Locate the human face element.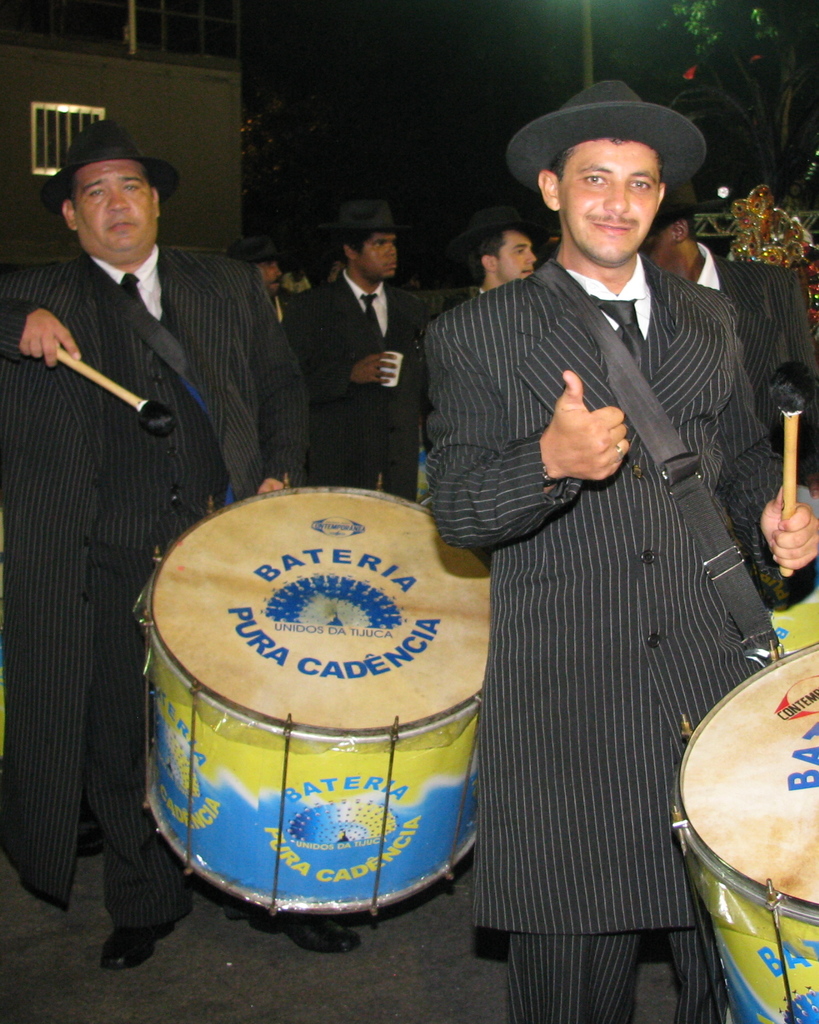
Element bbox: bbox=(560, 141, 662, 267).
